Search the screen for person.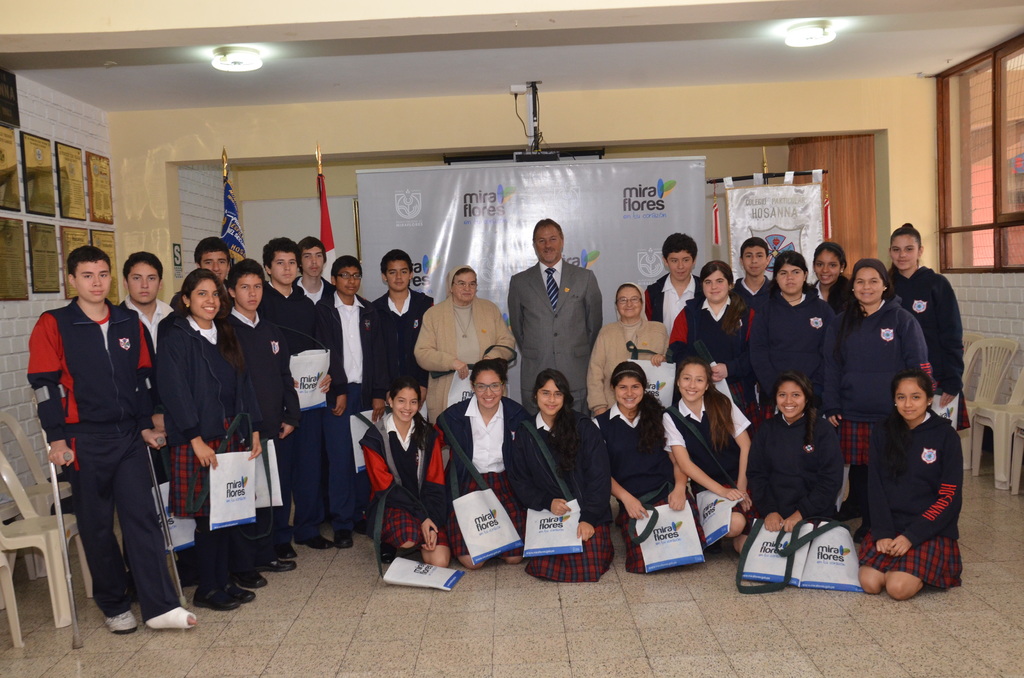
Found at 114,254,174,501.
